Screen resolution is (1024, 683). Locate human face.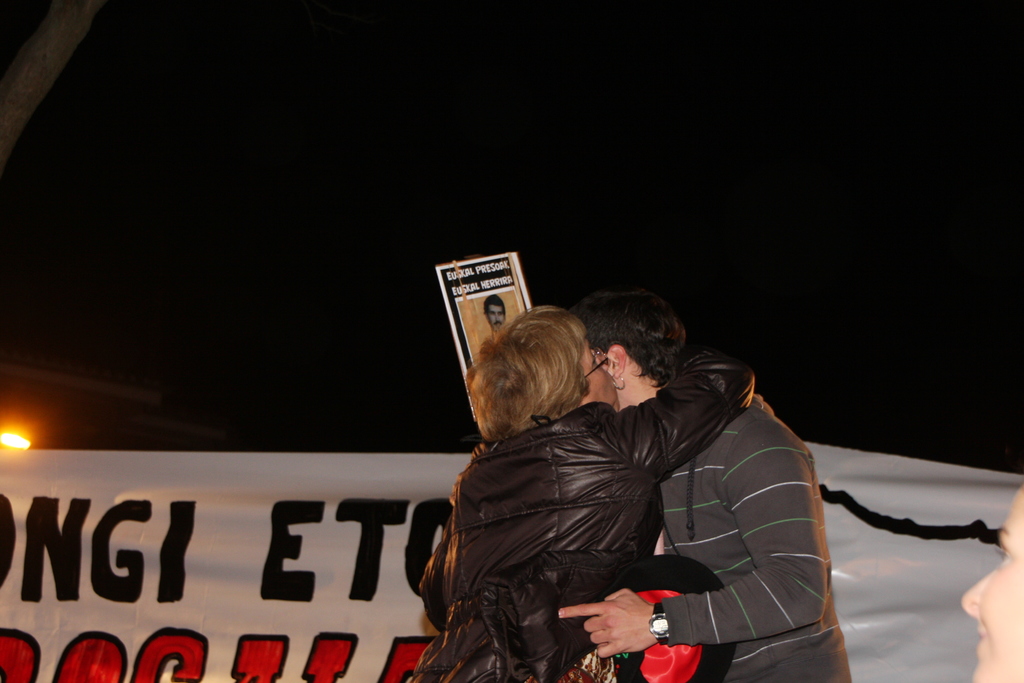
579 336 620 413.
